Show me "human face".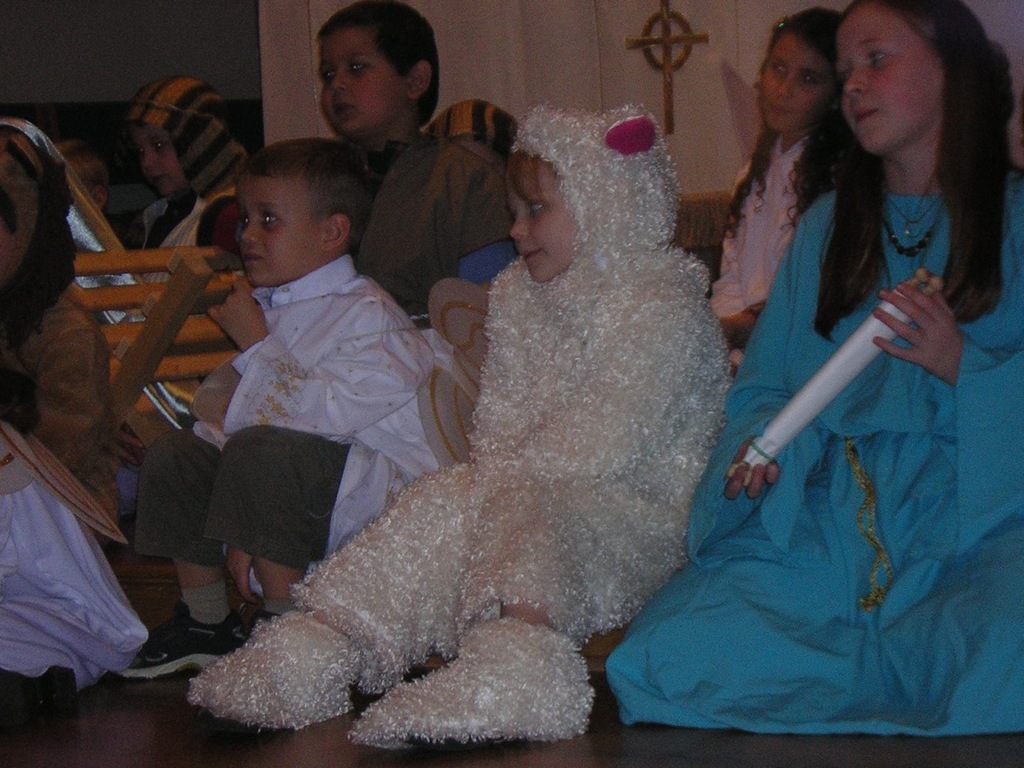
"human face" is here: (x1=505, y1=151, x2=575, y2=286).
